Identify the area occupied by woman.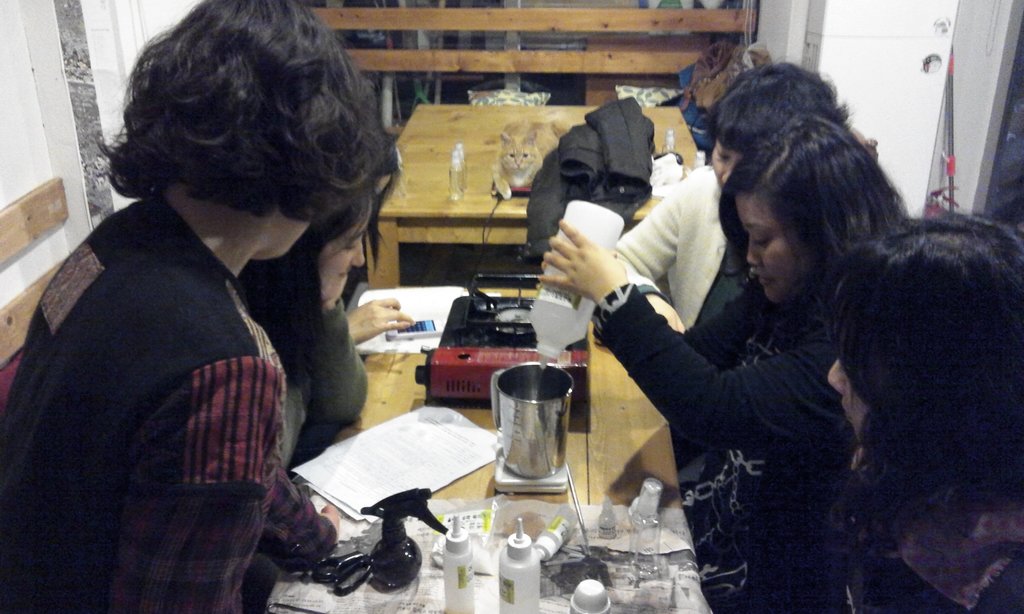
Area: [539,67,872,329].
